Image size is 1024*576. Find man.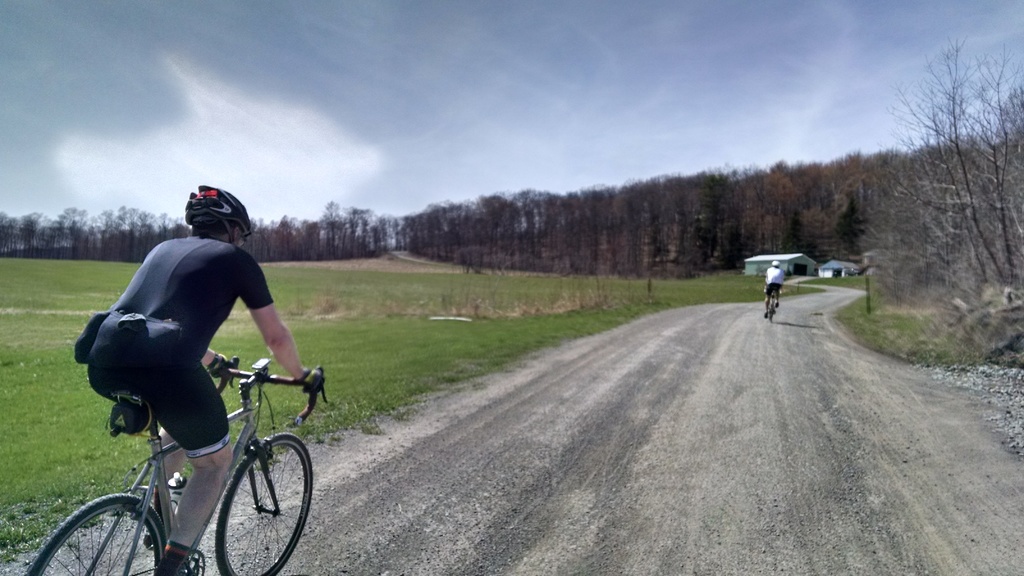
bbox=(764, 255, 787, 318).
